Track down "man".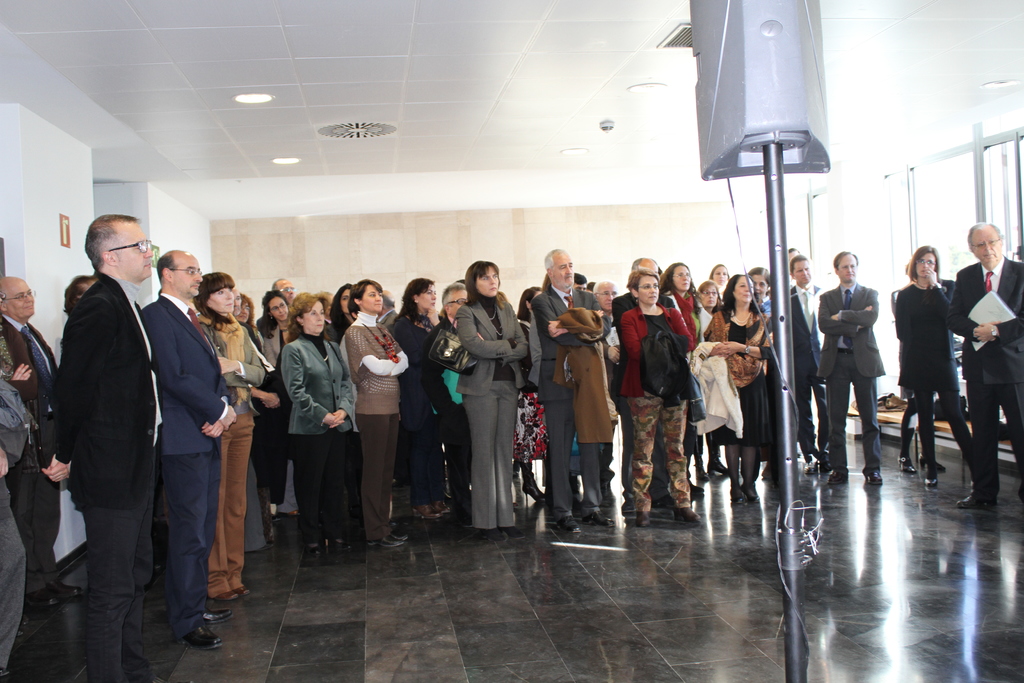
Tracked to box(0, 274, 79, 617).
